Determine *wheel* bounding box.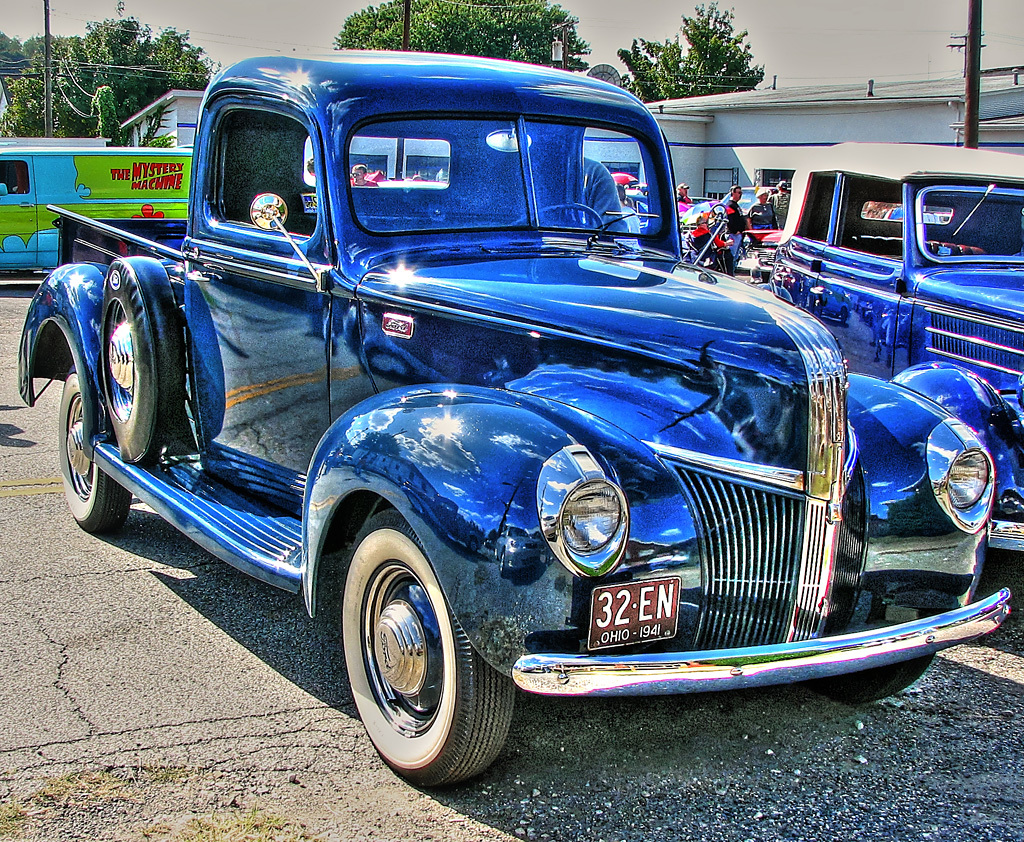
Determined: rect(59, 367, 131, 538).
